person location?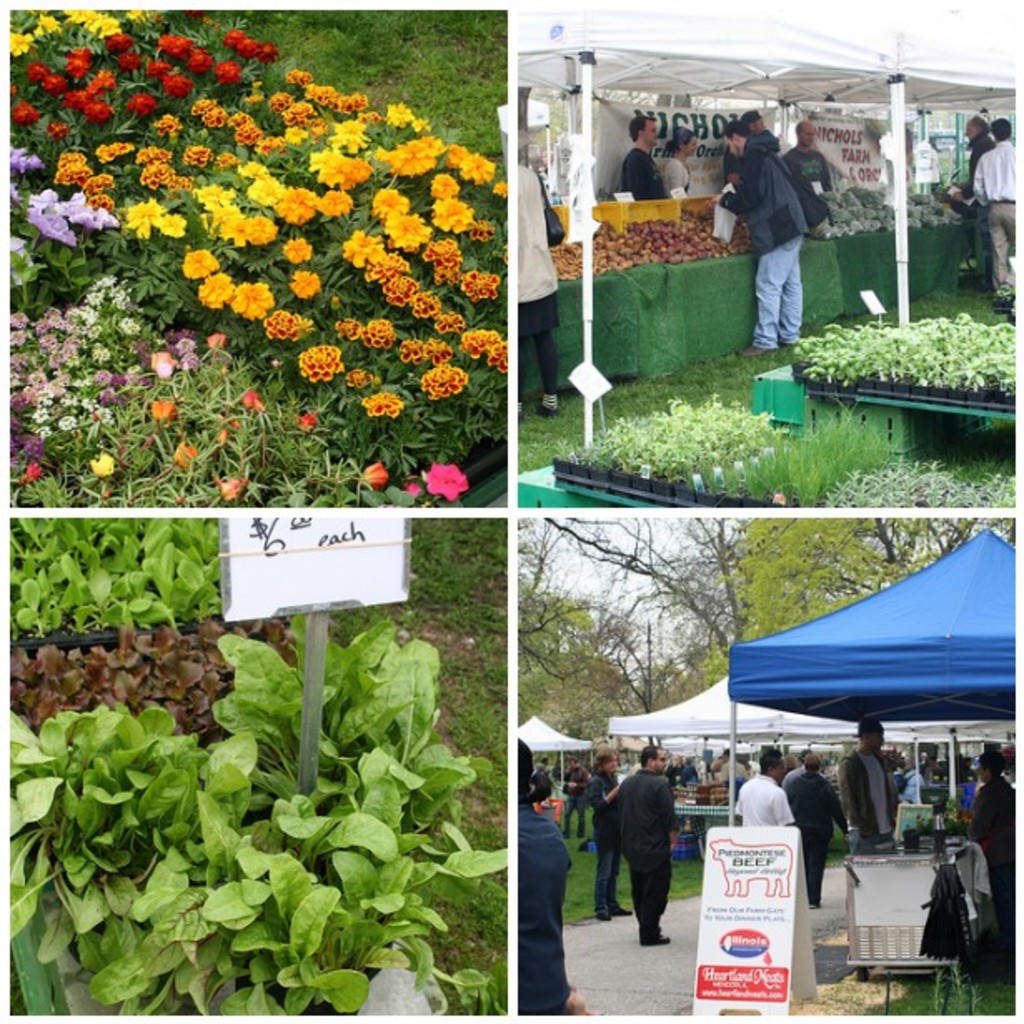
611 743 688 942
